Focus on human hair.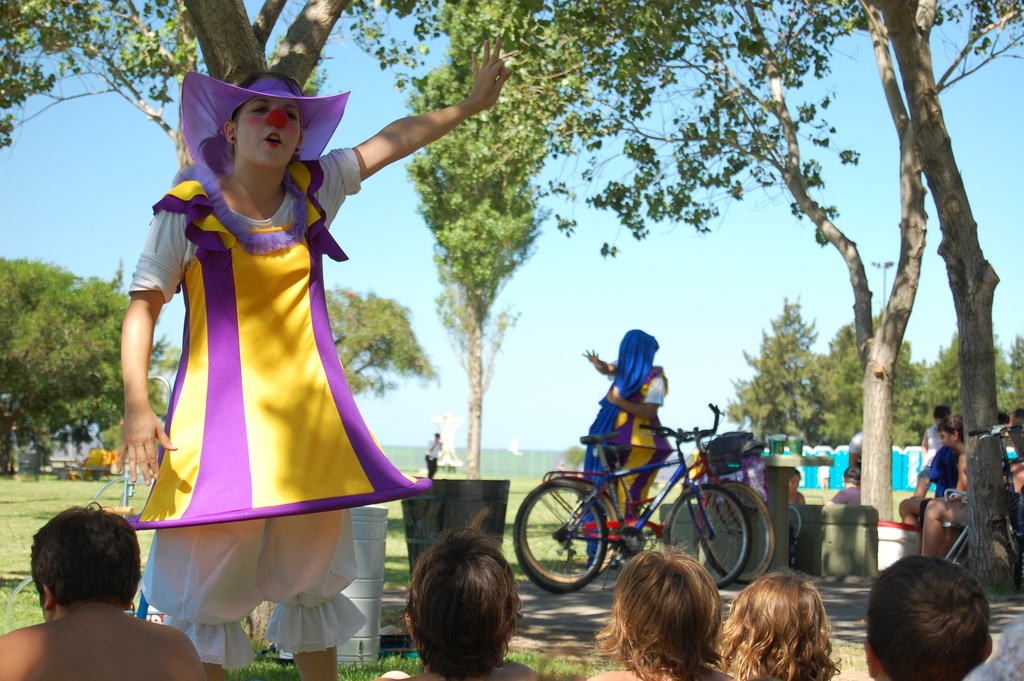
Focused at {"x1": 232, "y1": 72, "x2": 303, "y2": 122}.
